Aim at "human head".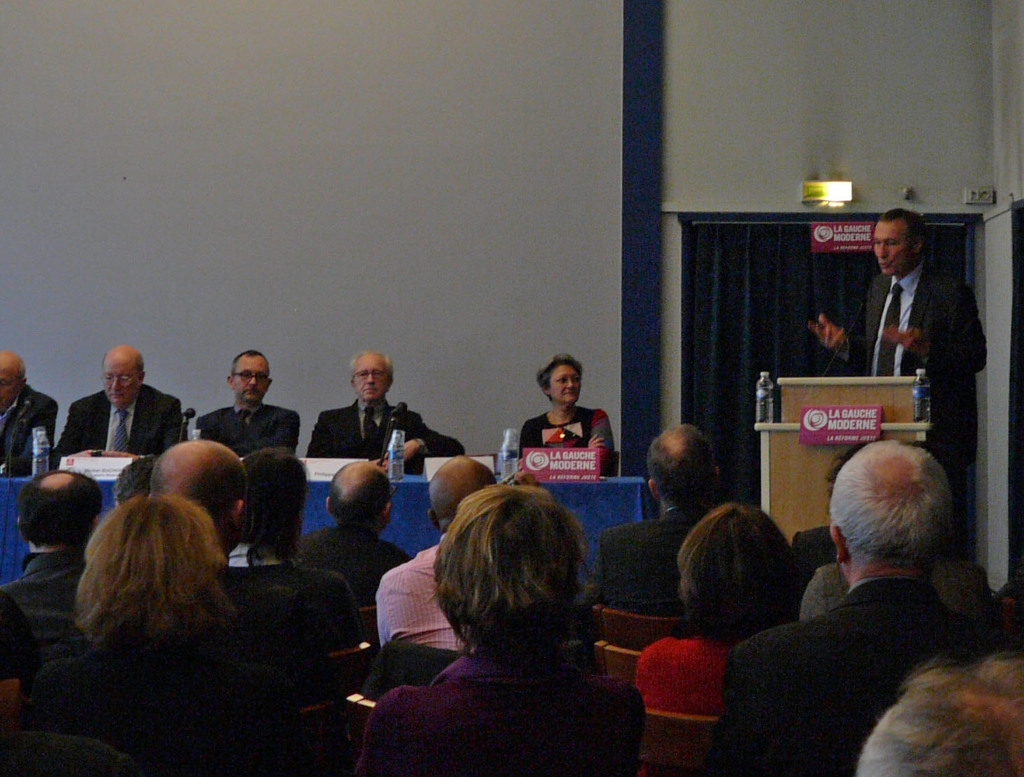
Aimed at x1=855, y1=652, x2=1023, y2=776.
